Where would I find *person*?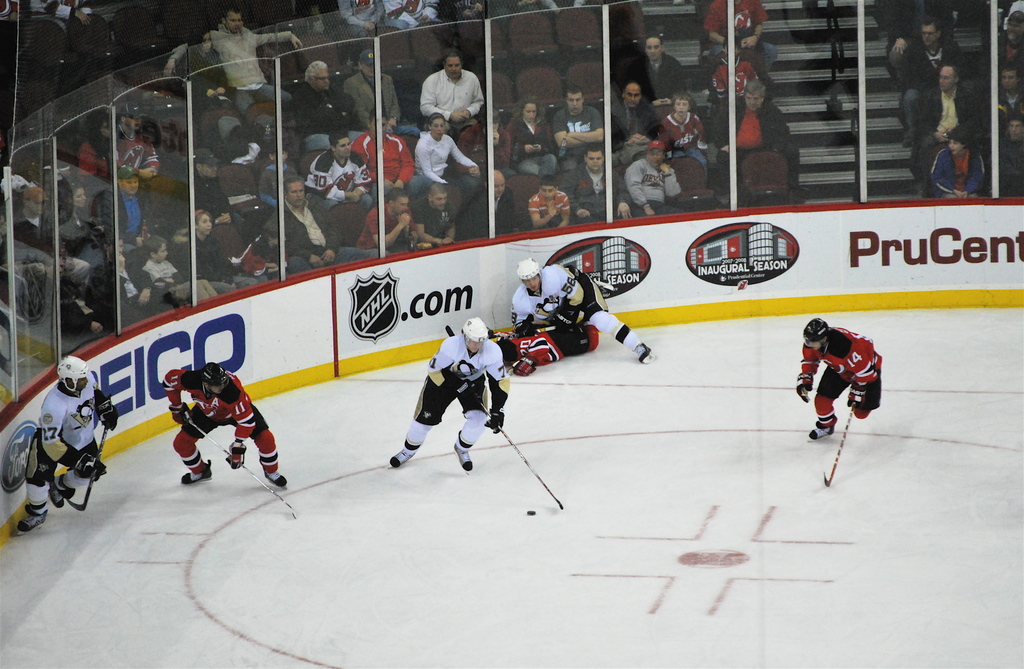
At region(502, 253, 657, 367).
